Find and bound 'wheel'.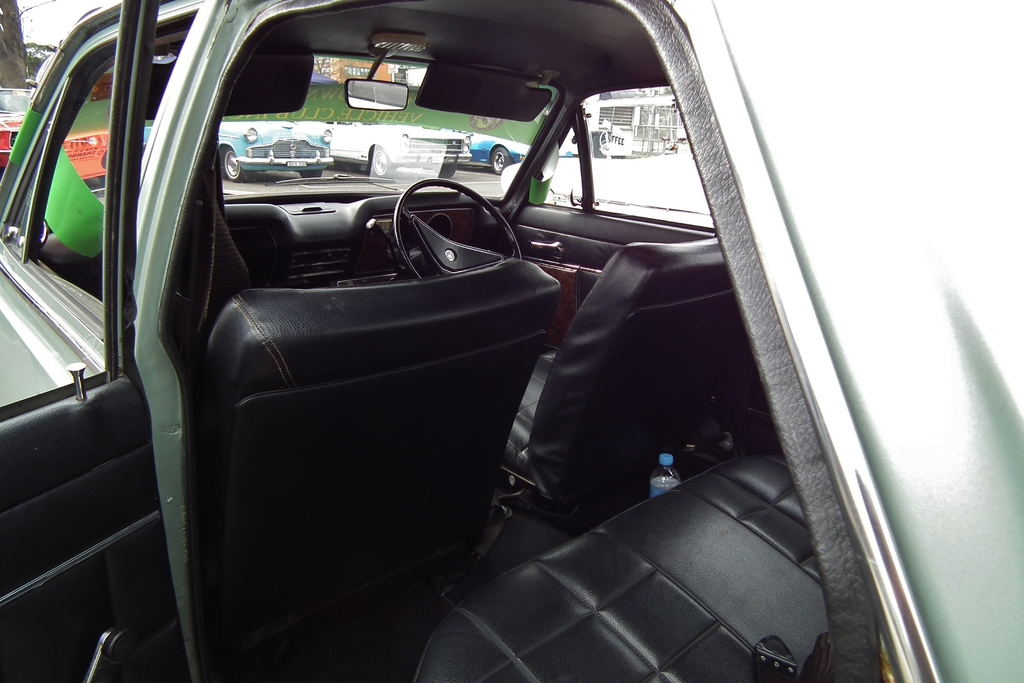
Bound: [x1=394, y1=181, x2=522, y2=283].
